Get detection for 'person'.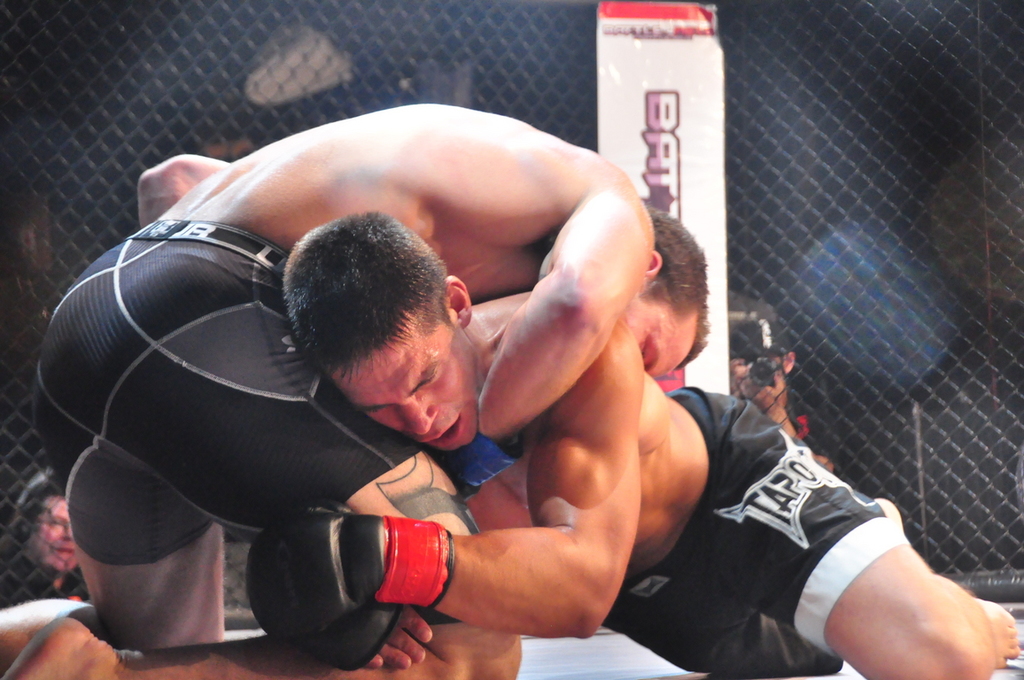
Detection: left=0, top=470, right=97, bottom=608.
